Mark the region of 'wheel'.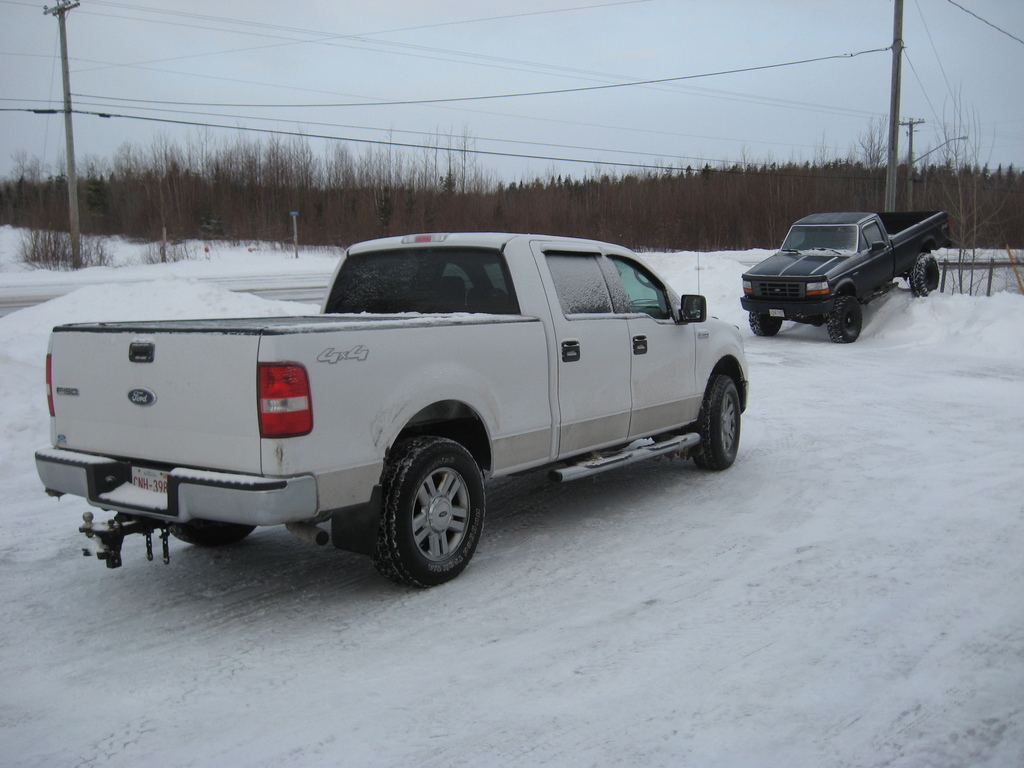
Region: (824,292,866,348).
